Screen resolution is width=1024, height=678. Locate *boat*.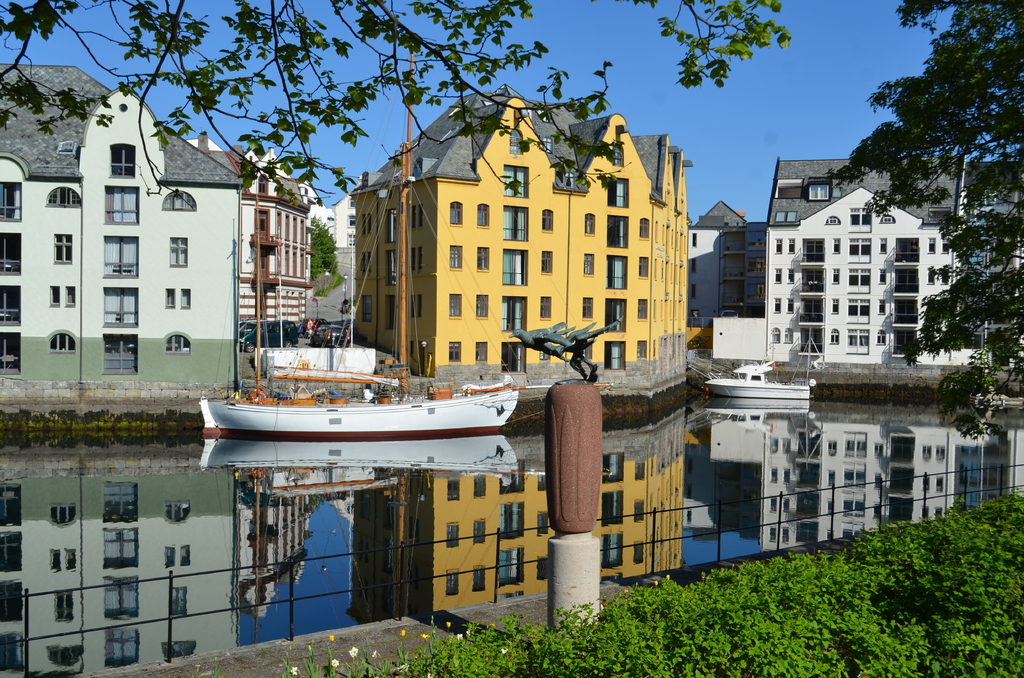
bbox=(196, 47, 614, 447).
